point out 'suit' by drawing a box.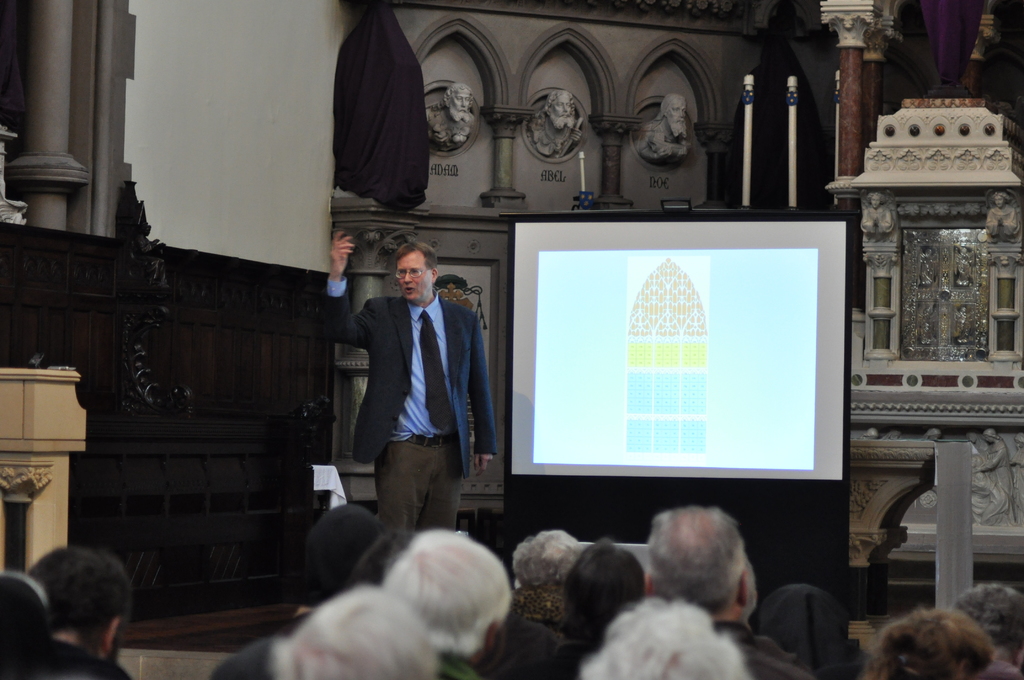
323,243,474,526.
